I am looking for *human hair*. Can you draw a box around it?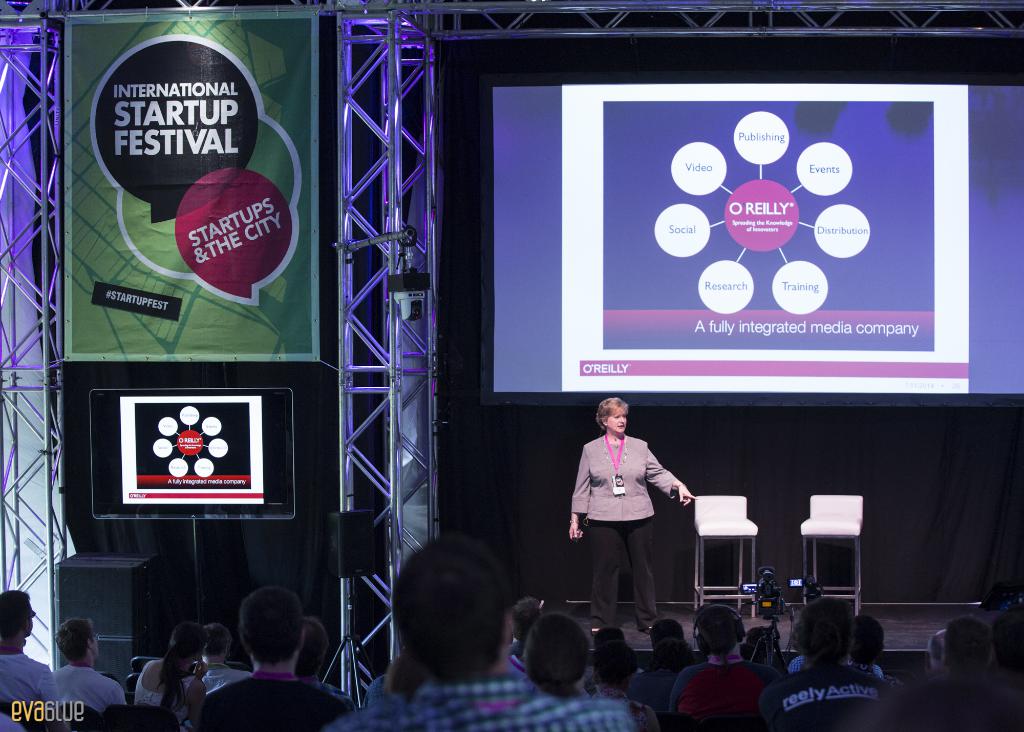
Sure, the bounding box is x1=590, y1=640, x2=641, y2=691.
